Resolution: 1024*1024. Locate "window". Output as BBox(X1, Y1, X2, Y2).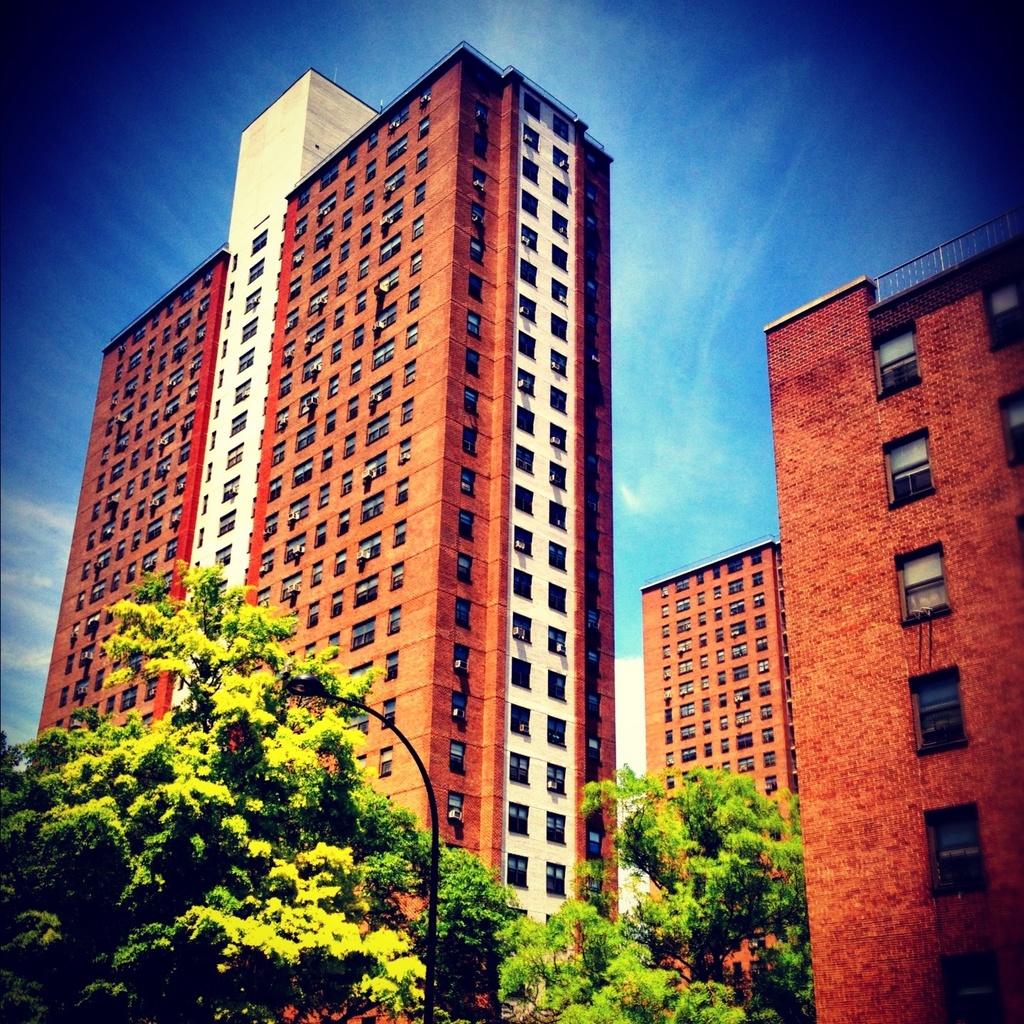
BBox(675, 576, 691, 592).
